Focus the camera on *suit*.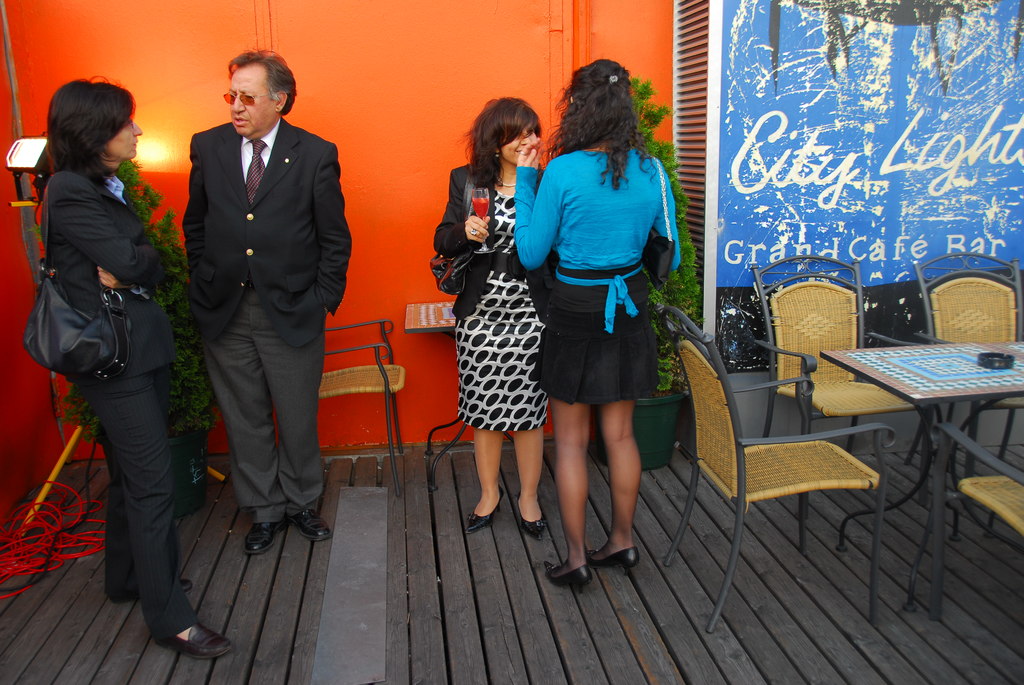
Focus region: x1=428 y1=162 x2=550 y2=331.
